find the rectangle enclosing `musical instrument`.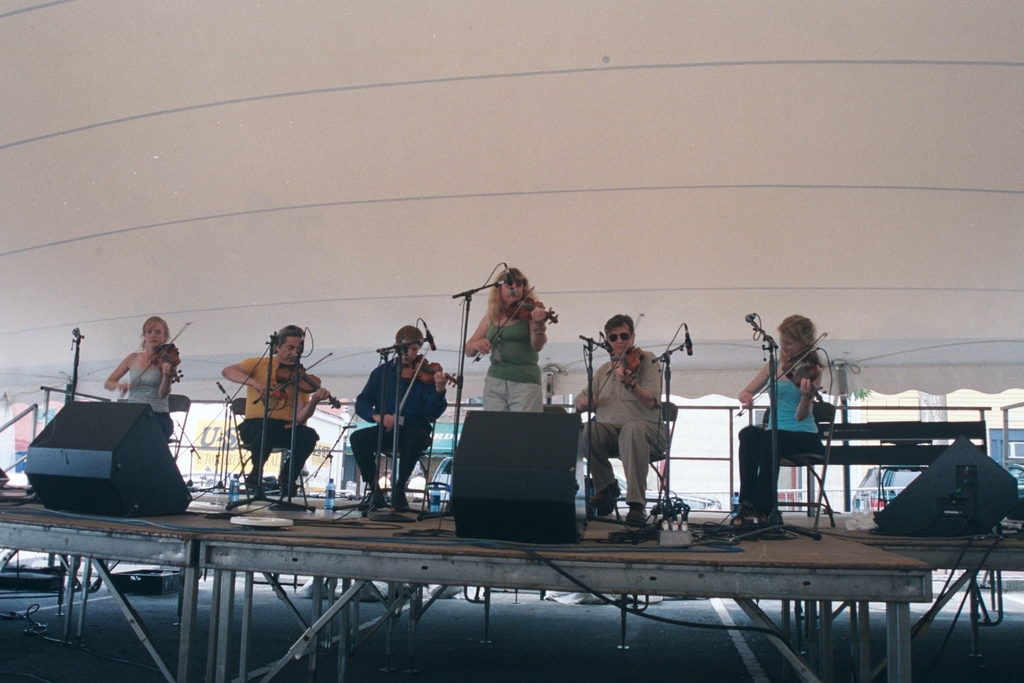
581:309:650:409.
